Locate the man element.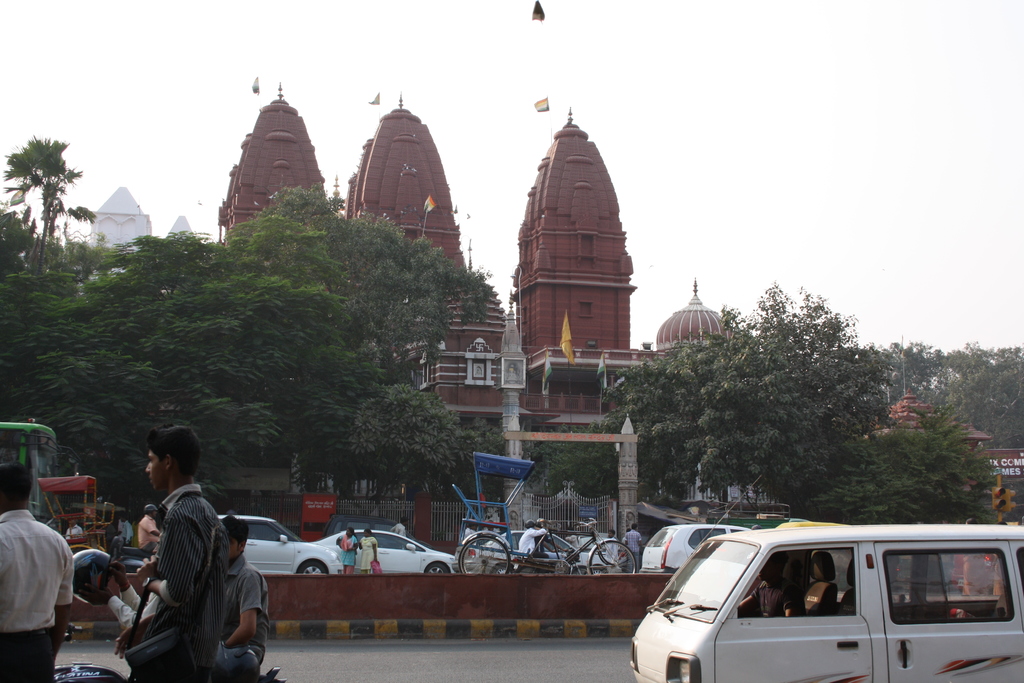
Element bbox: bbox(0, 465, 75, 682).
